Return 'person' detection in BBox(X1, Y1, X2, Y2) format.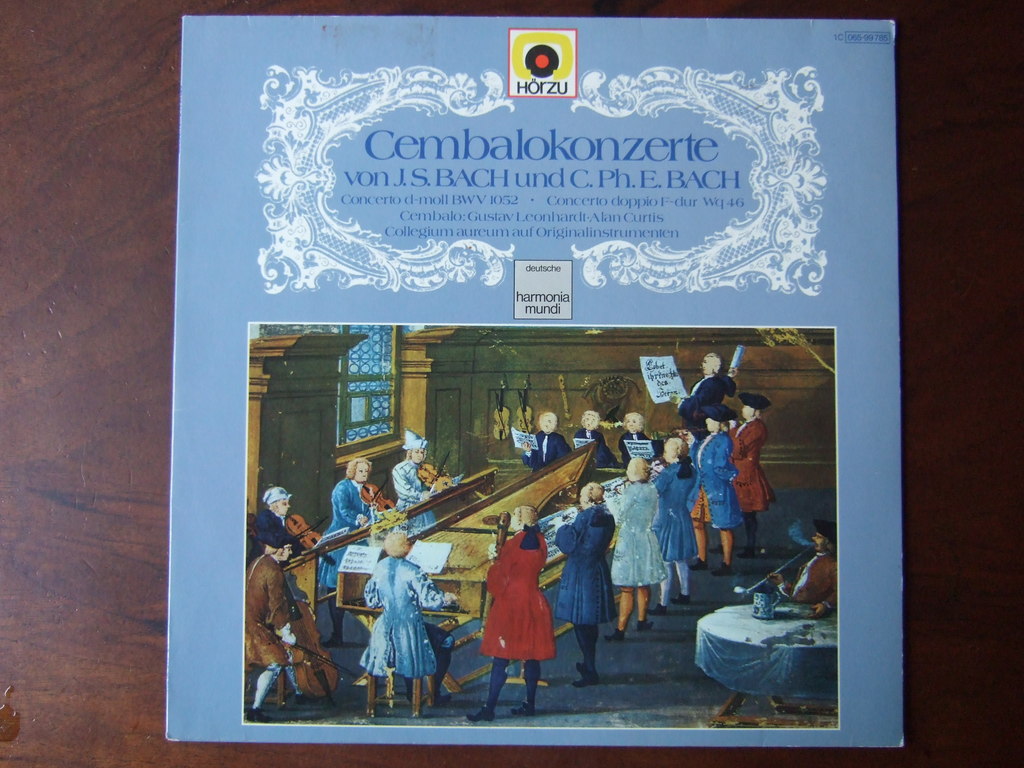
BBox(245, 524, 335, 700).
